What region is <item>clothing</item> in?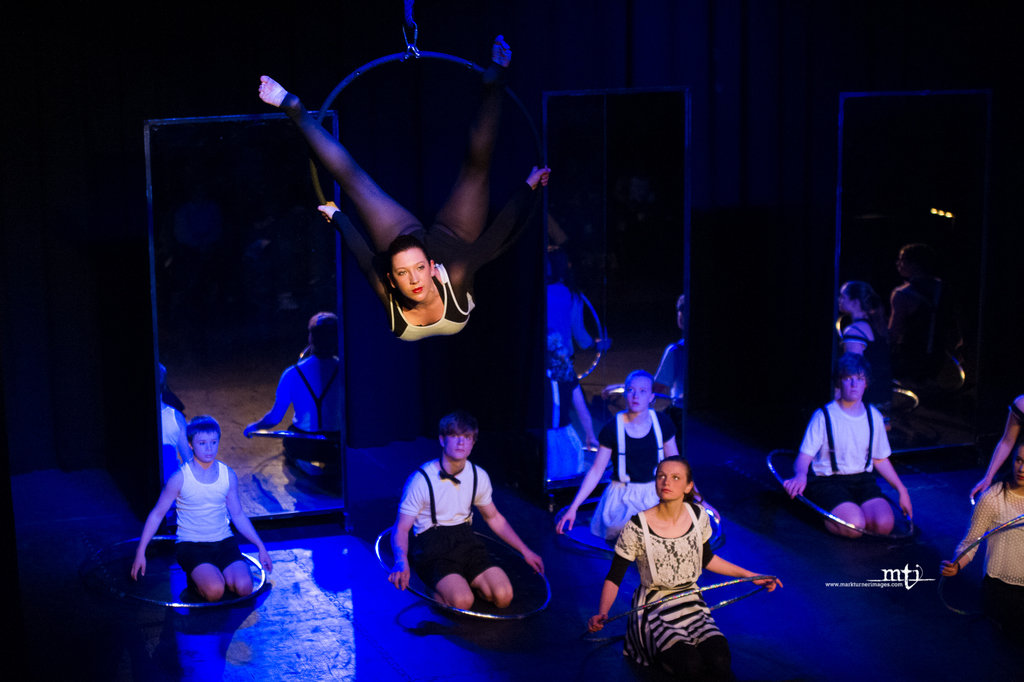
x1=389, y1=455, x2=502, y2=596.
